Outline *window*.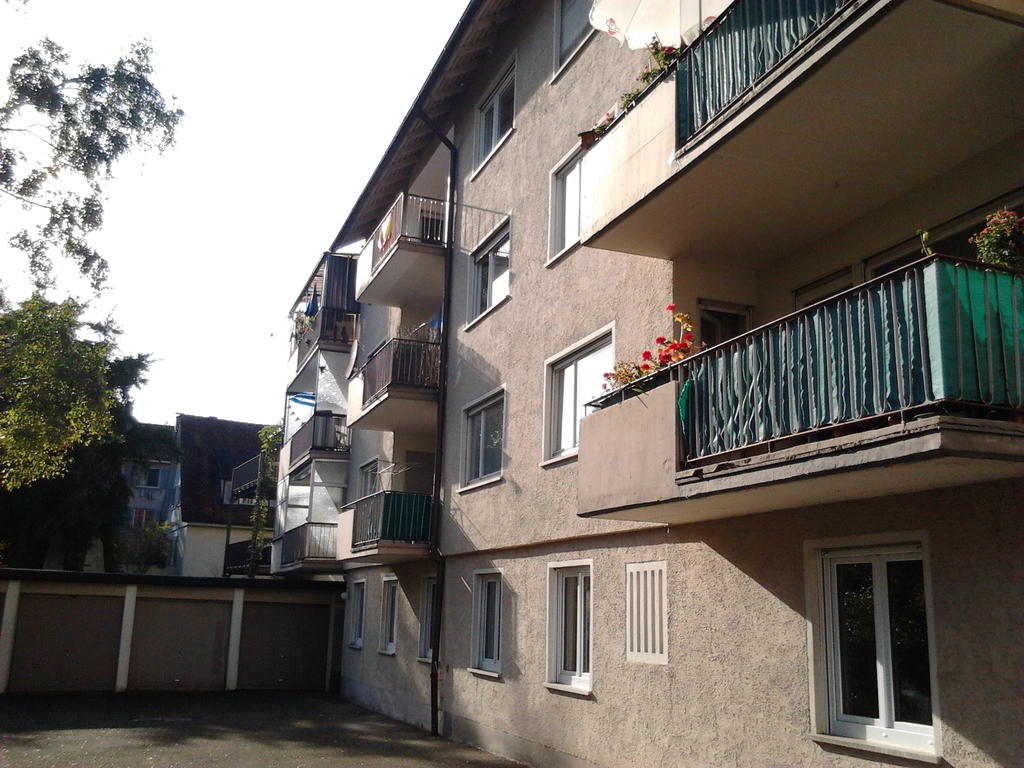
Outline: left=126, top=507, right=155, bottom=561.
